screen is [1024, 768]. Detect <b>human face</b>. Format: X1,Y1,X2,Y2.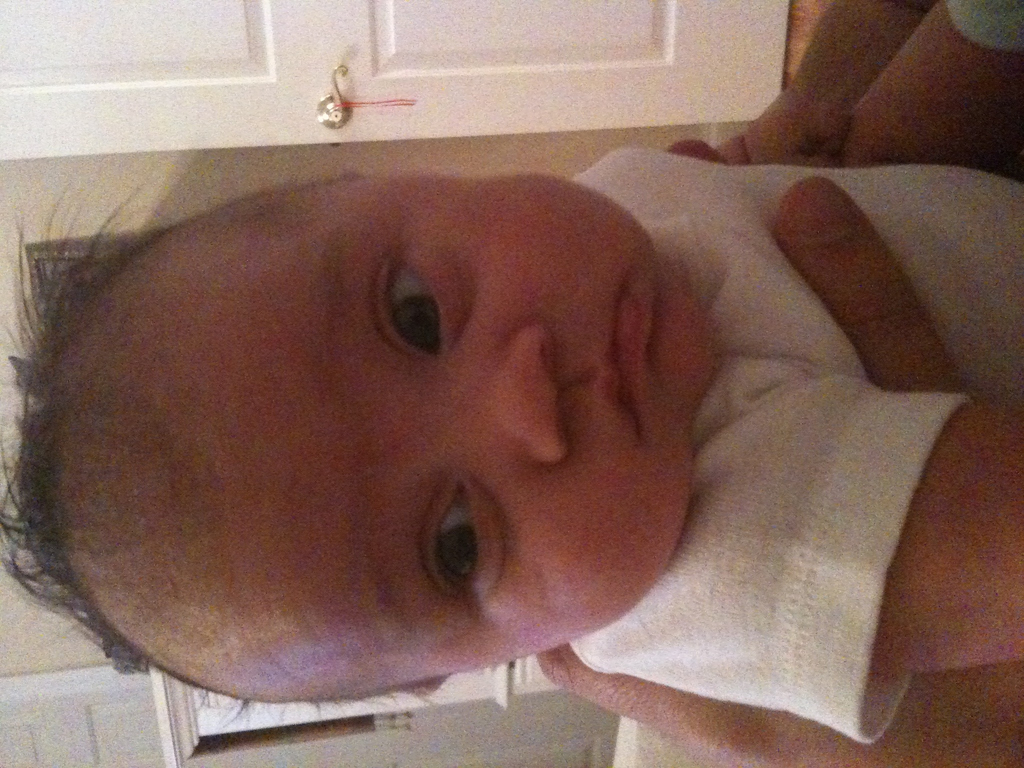
182,171,710,696.
